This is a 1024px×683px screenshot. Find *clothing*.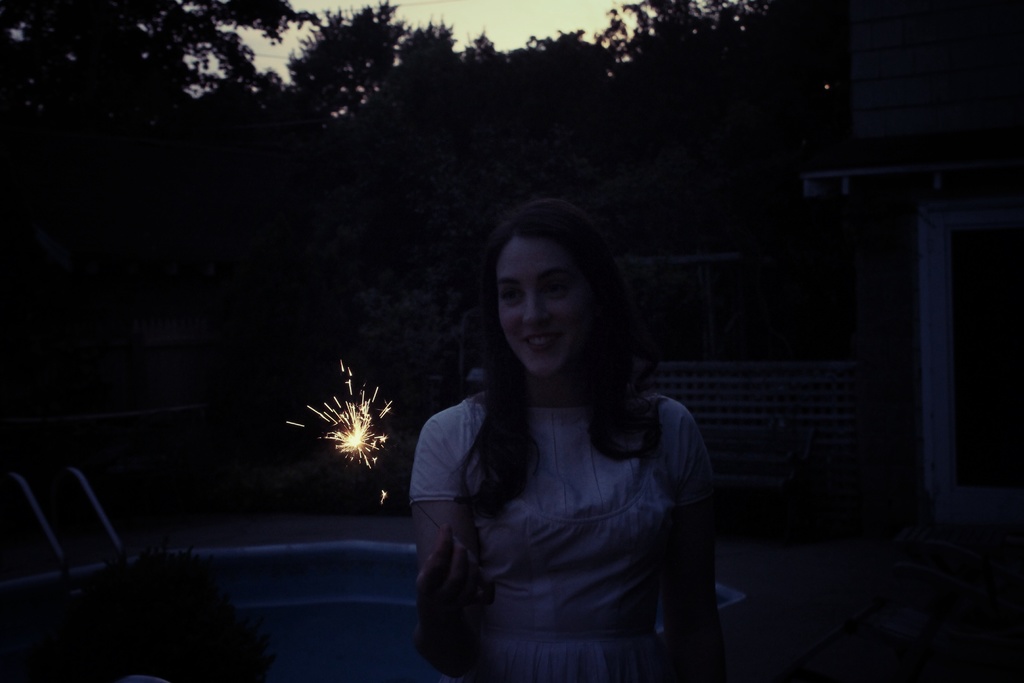
Bounding box: locate(405, 308, 733, 658).
